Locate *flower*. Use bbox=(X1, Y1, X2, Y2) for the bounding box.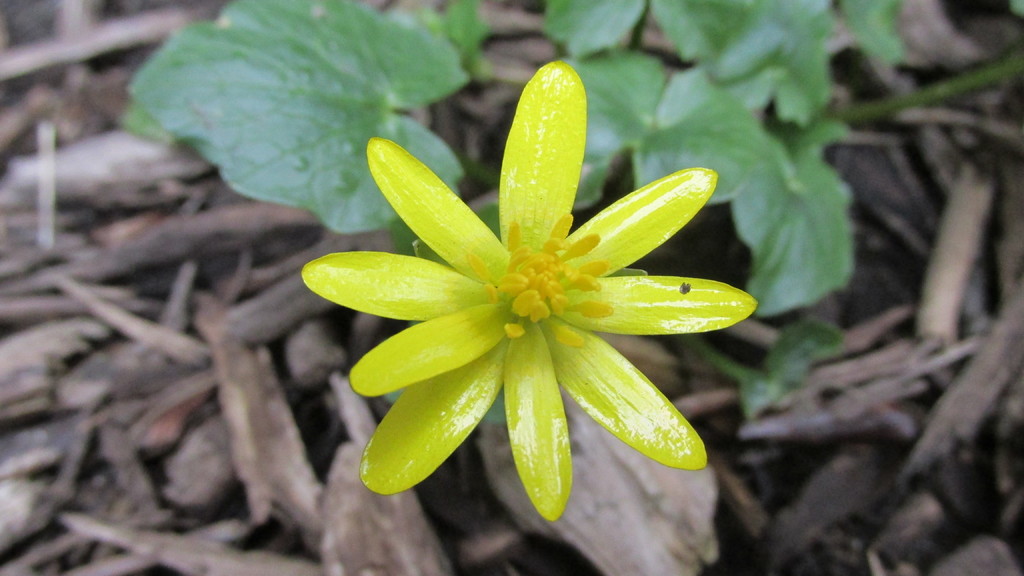
bbox=(344, 67, 707, 512).
